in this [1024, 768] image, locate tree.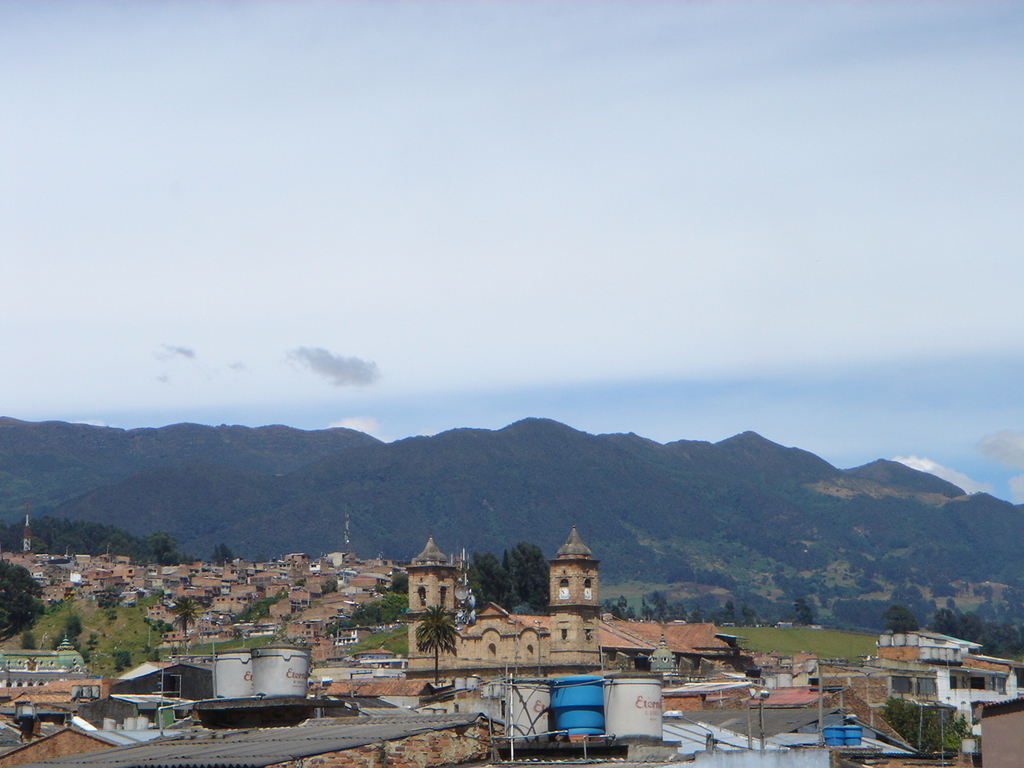
Bounding box: Rect(738, 606, 755, 619).
